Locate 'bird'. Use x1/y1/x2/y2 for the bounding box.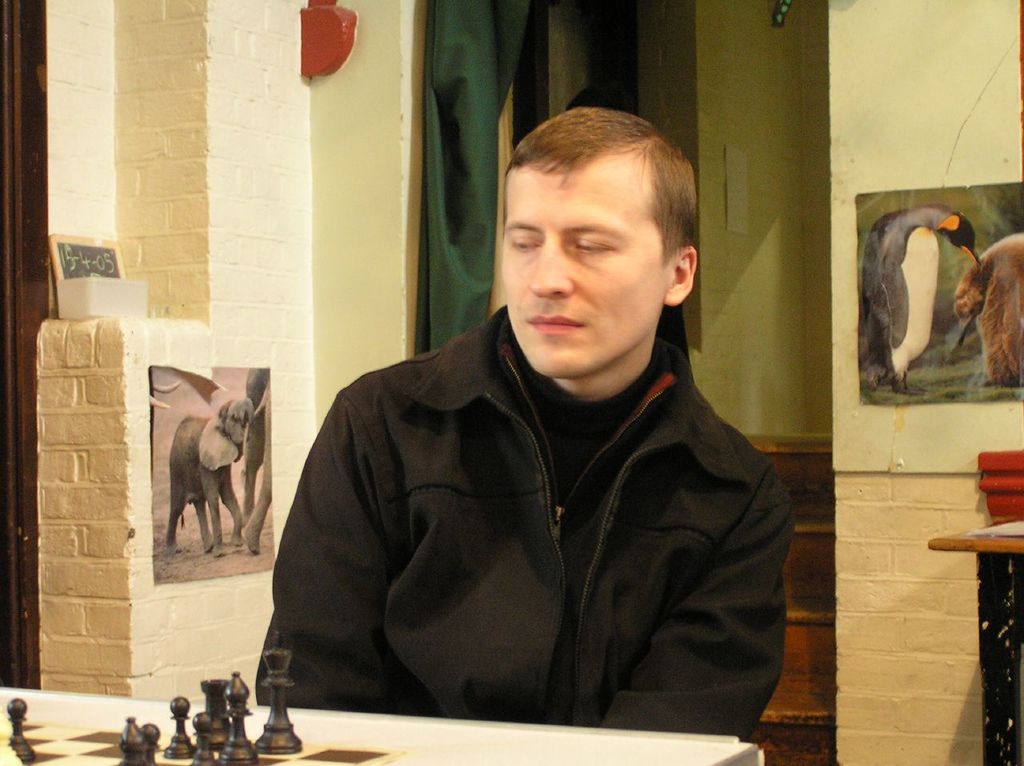
864/203/982/399.
